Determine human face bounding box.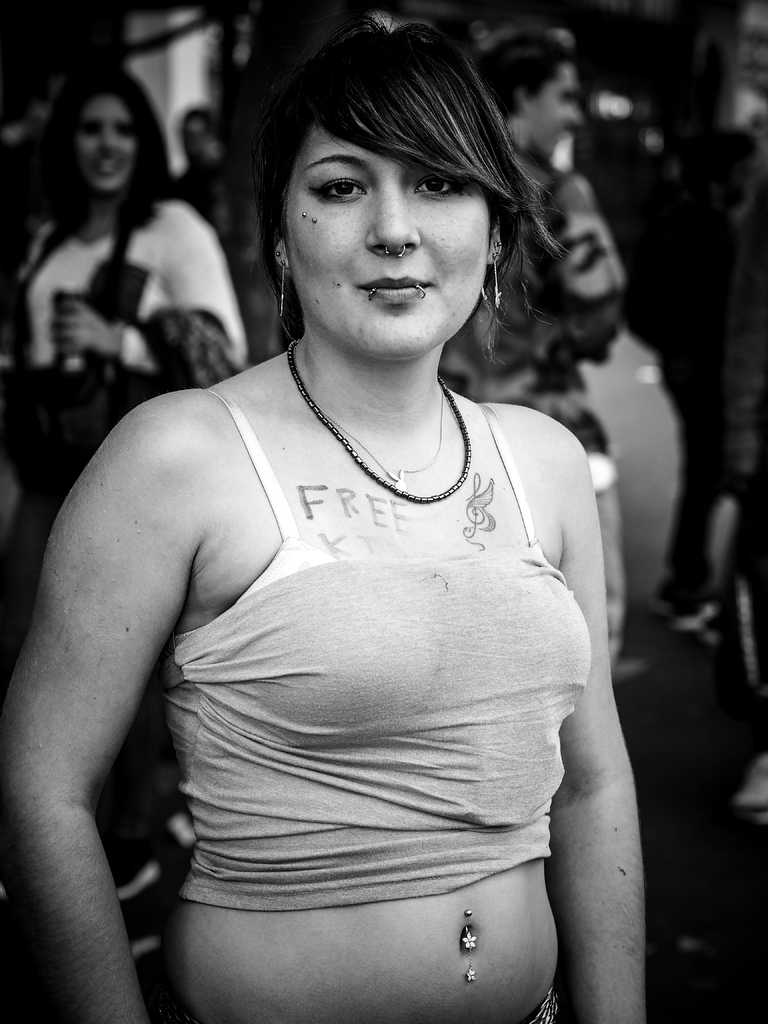
Determined: left=536, top=63, right=583, bottom=155.
